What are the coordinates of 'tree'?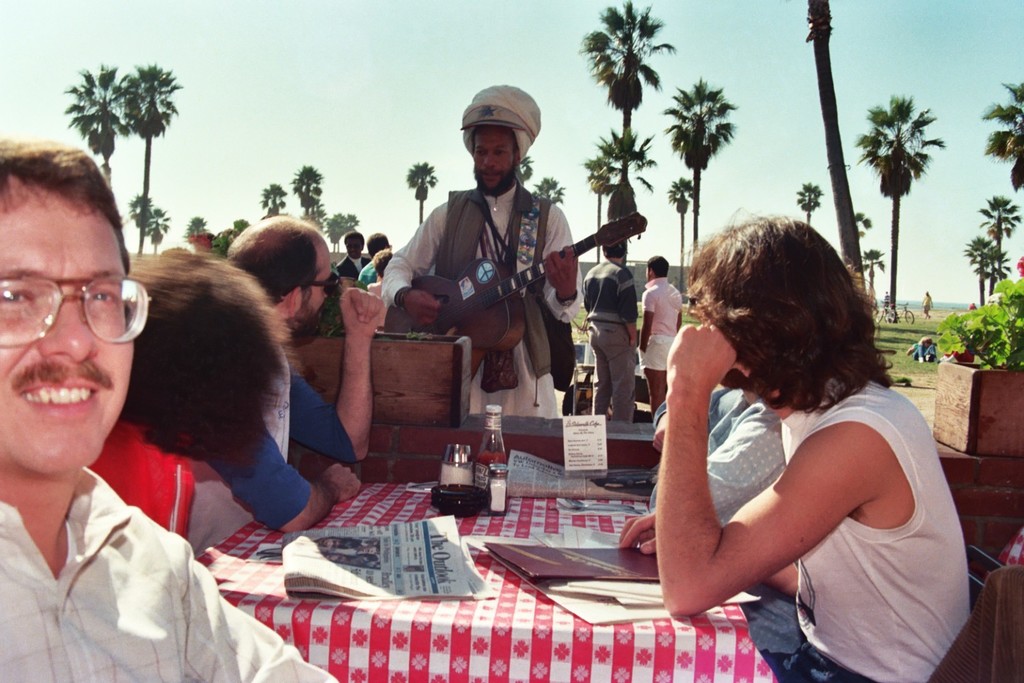
rect(803, 0, 857, 288).
